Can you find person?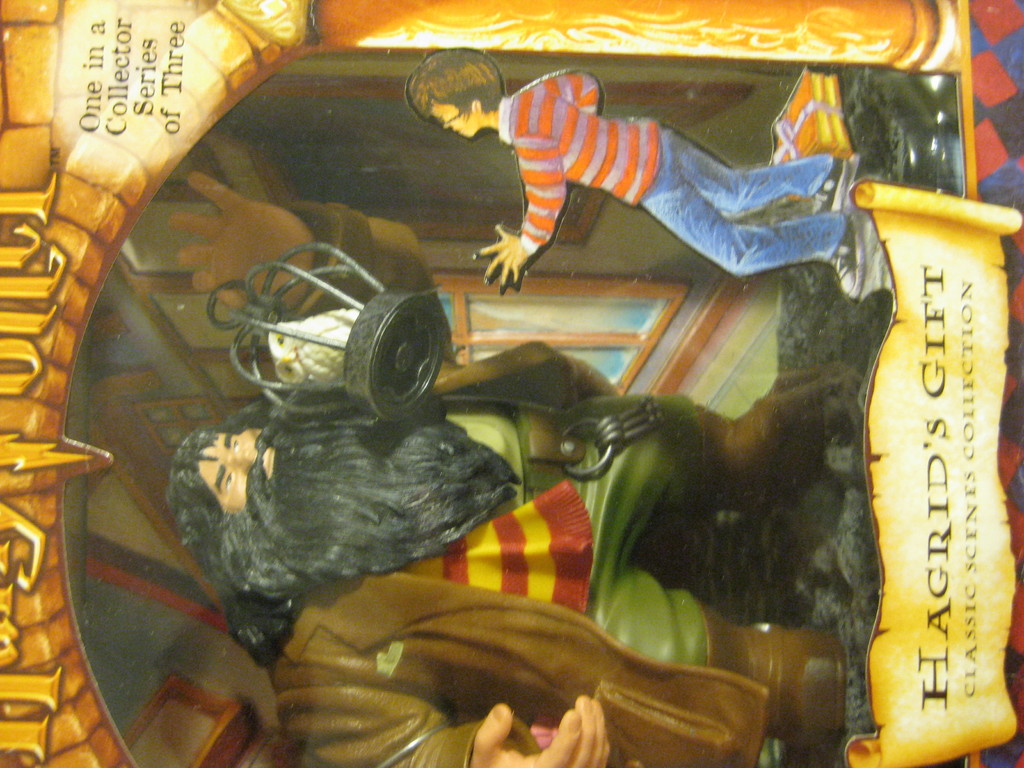
Yes, bounding box: crop(168, 340, 822, 767).
